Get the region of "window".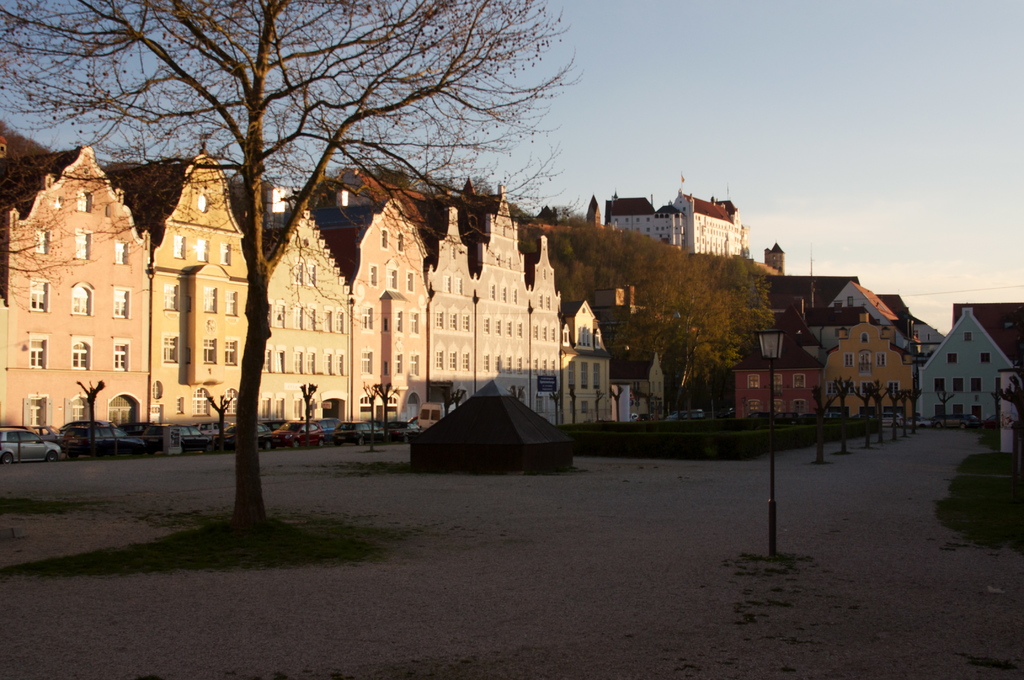
433,339,444,370.
